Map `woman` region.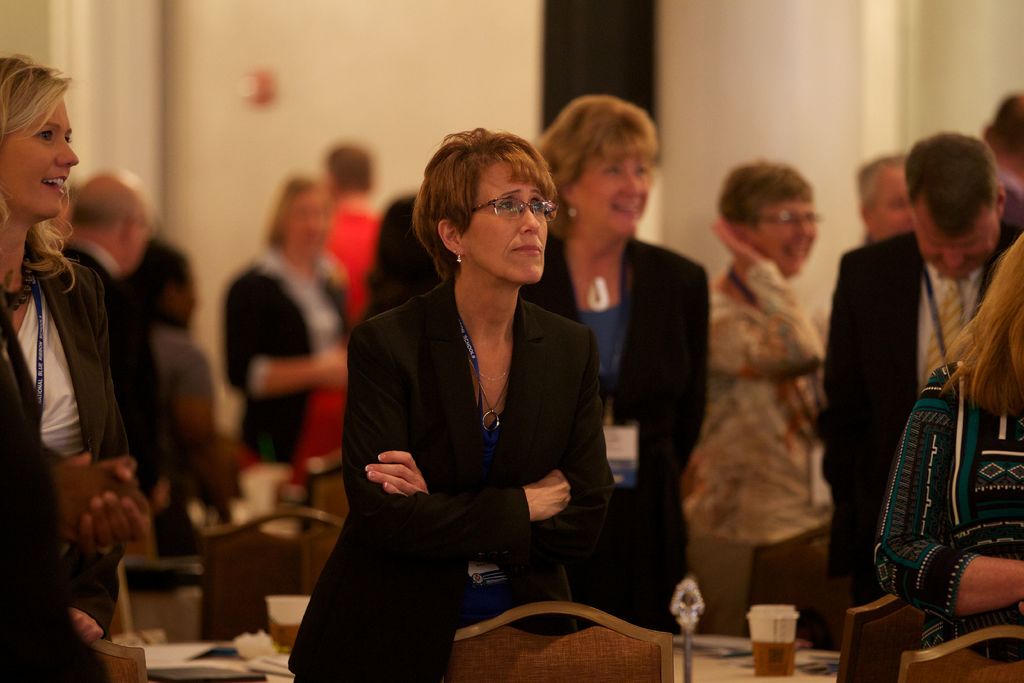
Mapped to box(870, 222, 1023, 682).
